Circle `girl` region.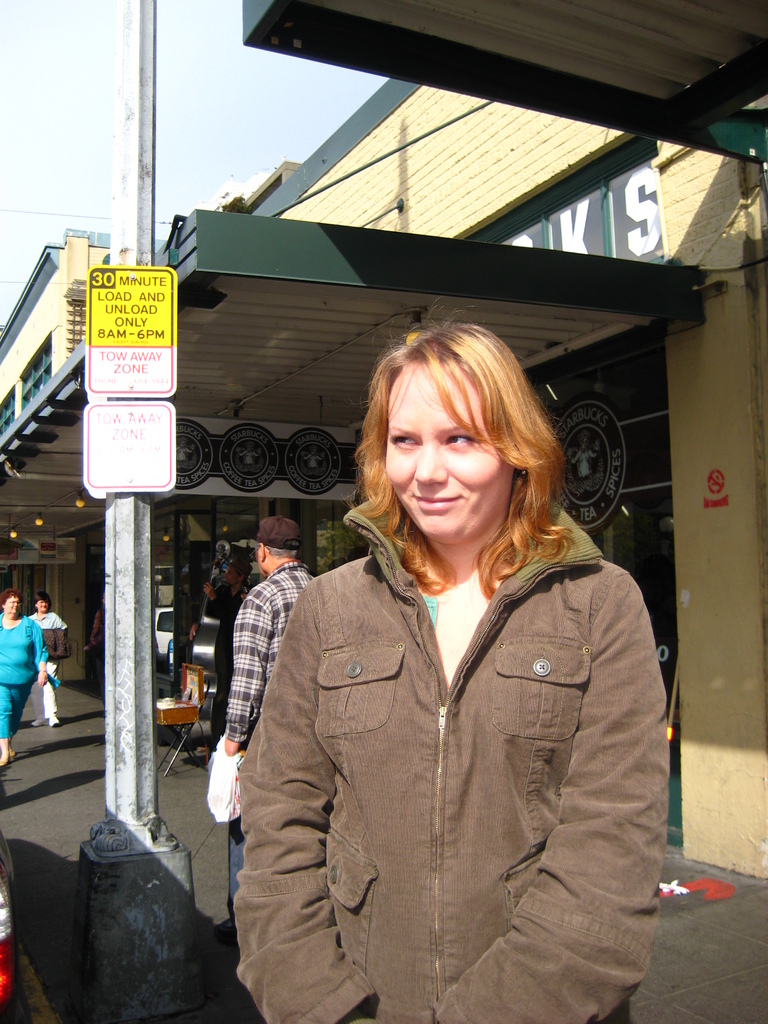
Region: 220/292/673/1023.
